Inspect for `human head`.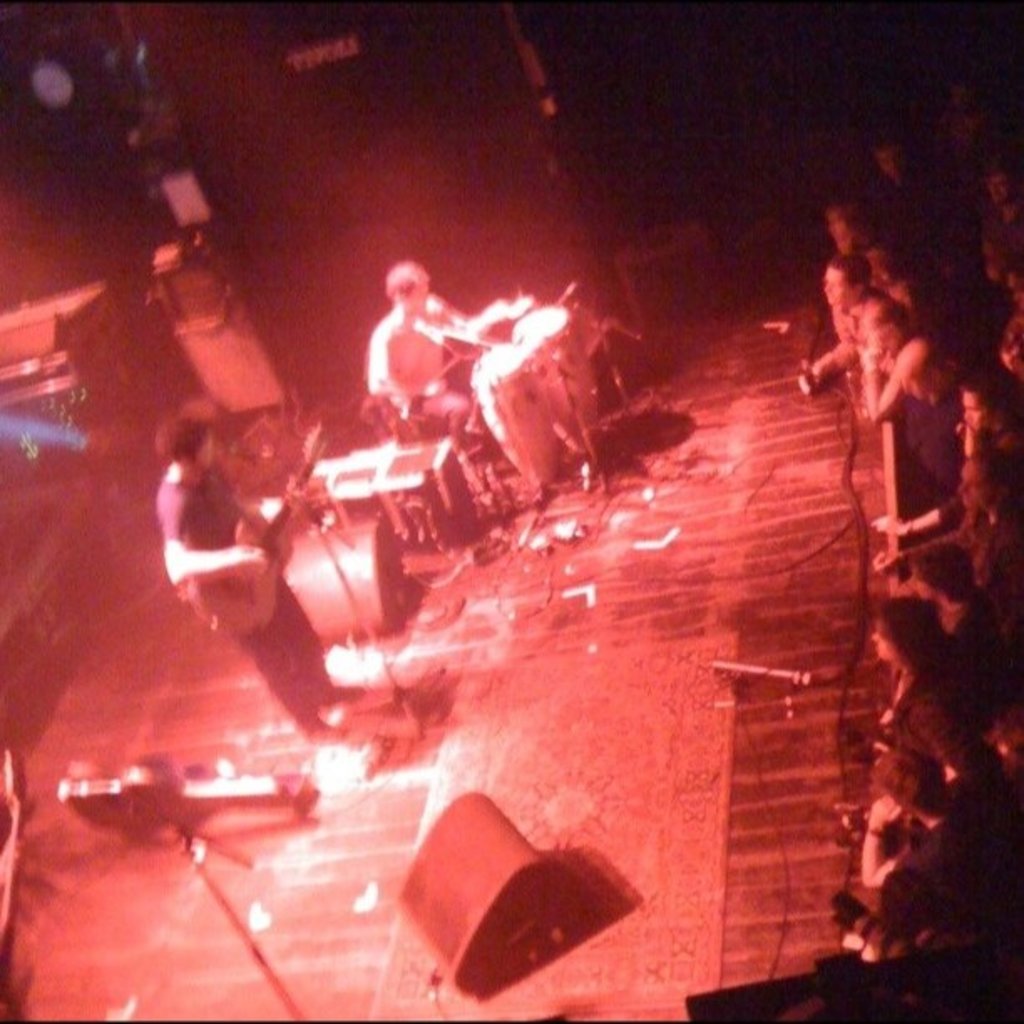
Inspection: locate(380, 261, 433, 313).
